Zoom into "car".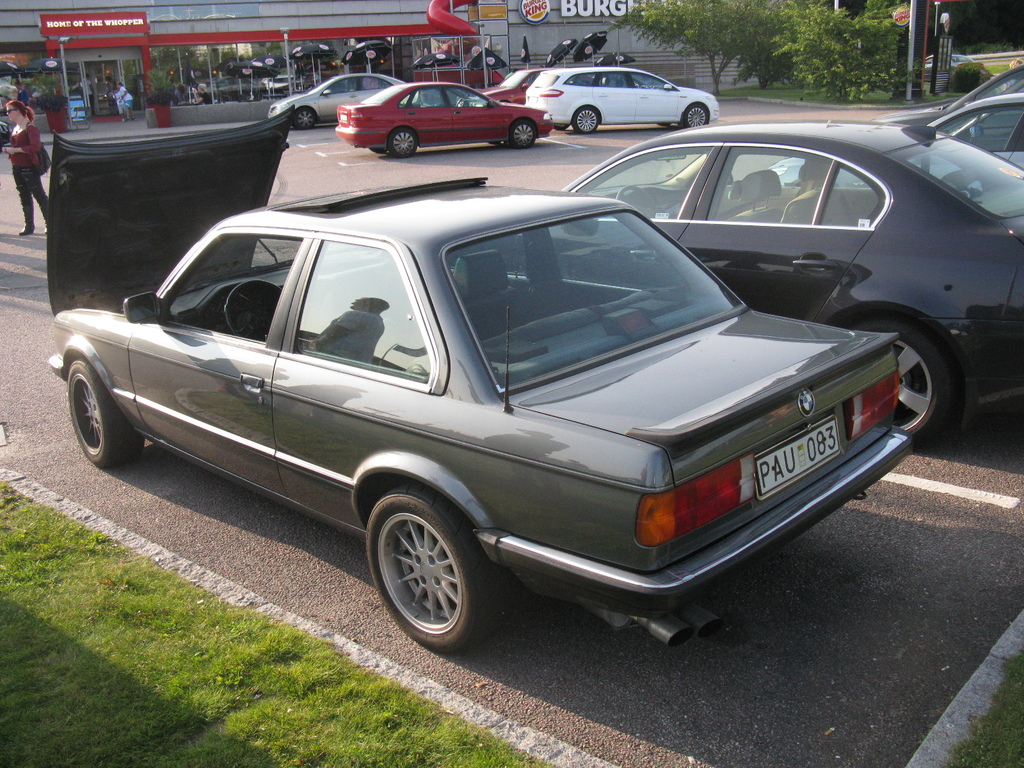
Zoom target: bbox=[50, 172, 915, 662].
